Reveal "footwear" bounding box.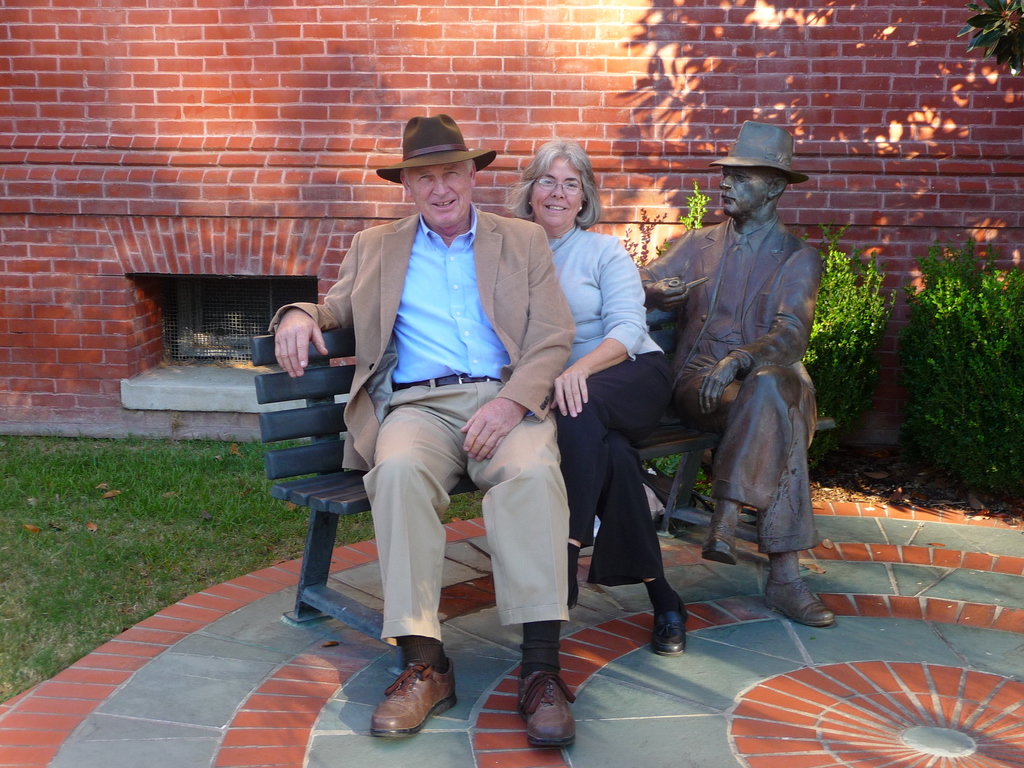
Revealed: detection(517, 668, 577, 753).
